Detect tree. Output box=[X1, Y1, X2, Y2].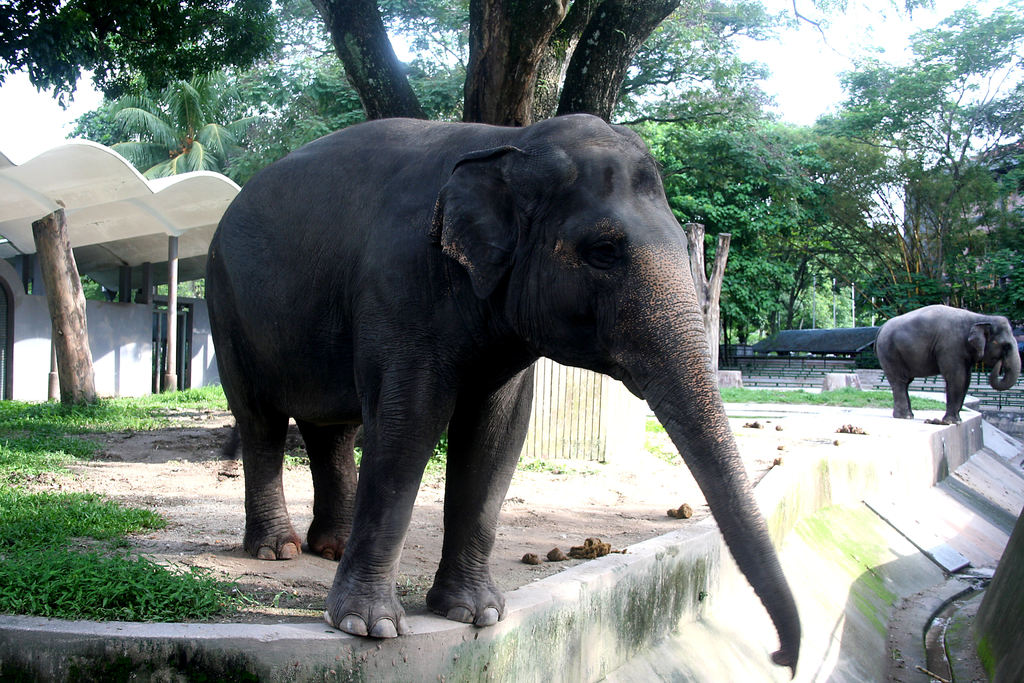
box=[246, 0, 801, 148].
